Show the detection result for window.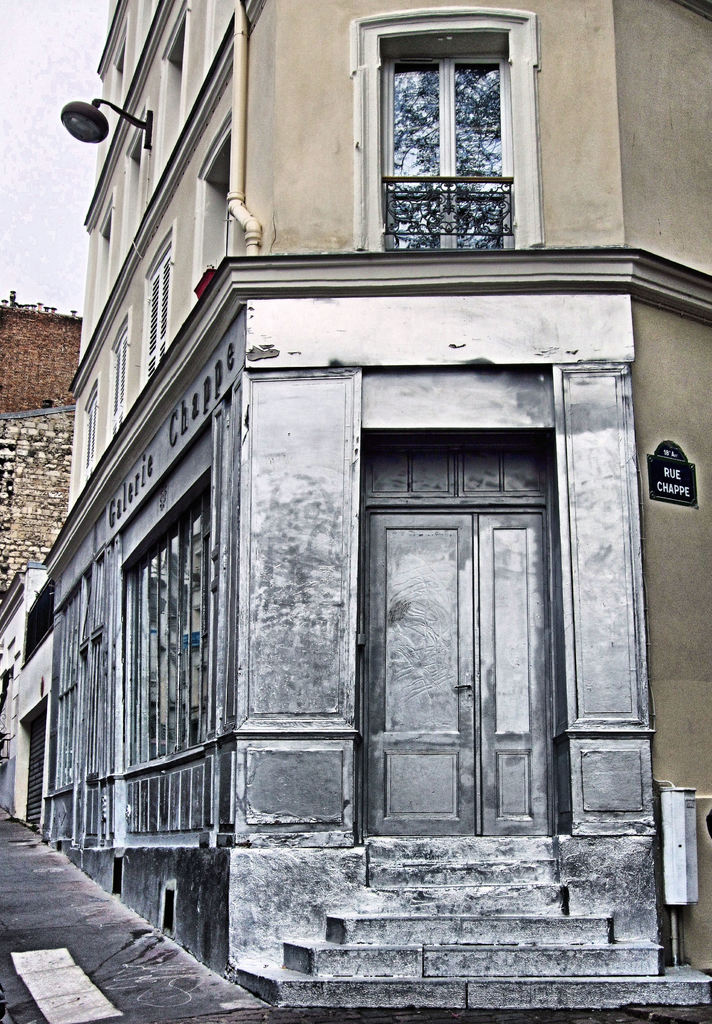
122/468/212/770.
